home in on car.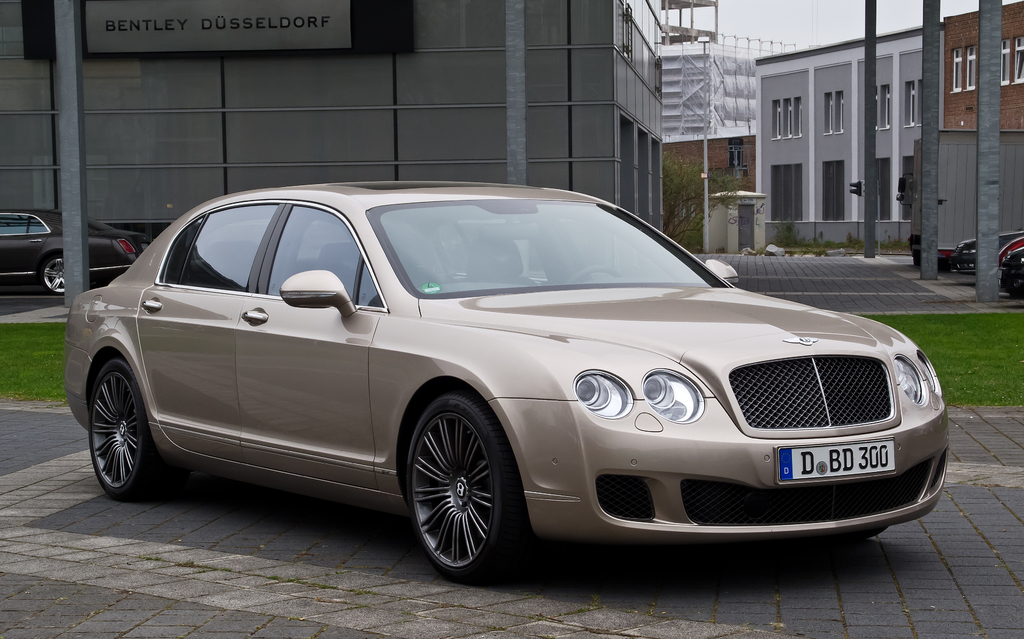
Homed in at [x1=0, y1=208, x2=153, y2=295].
